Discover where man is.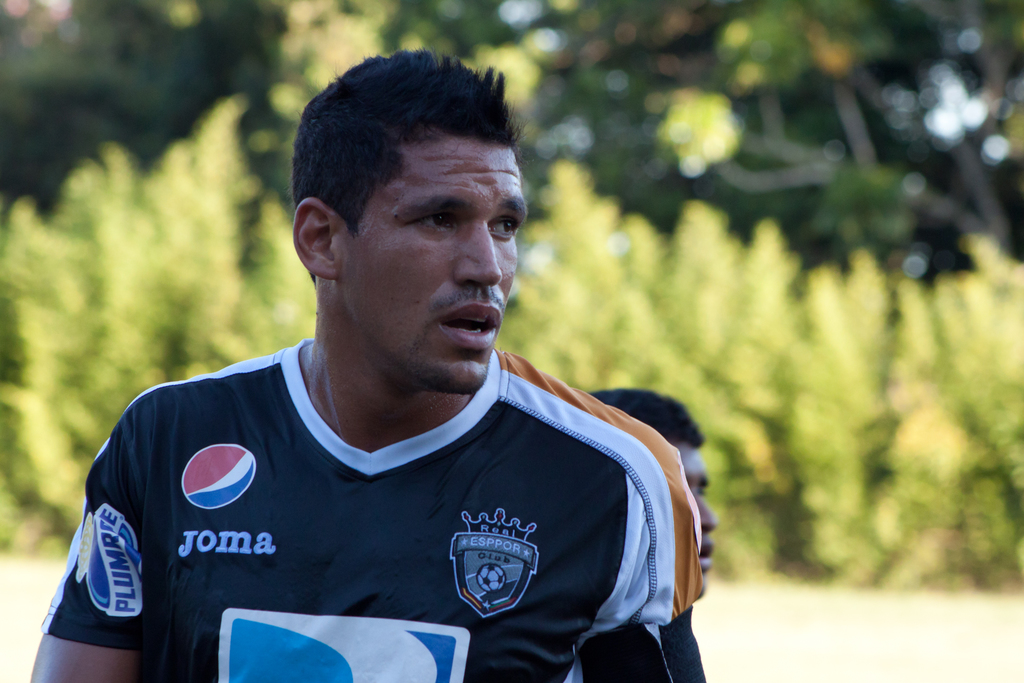
Discovered at {"x1": 13, "y1": 80, "x2": 725, "y2": 649}.
